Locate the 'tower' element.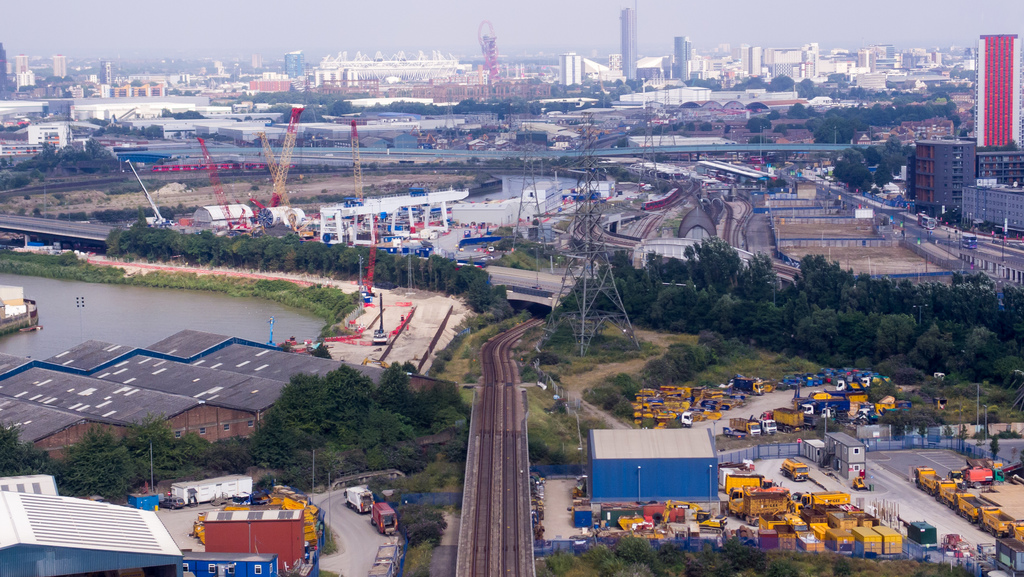
Element bbox: 285 50 303 81.
